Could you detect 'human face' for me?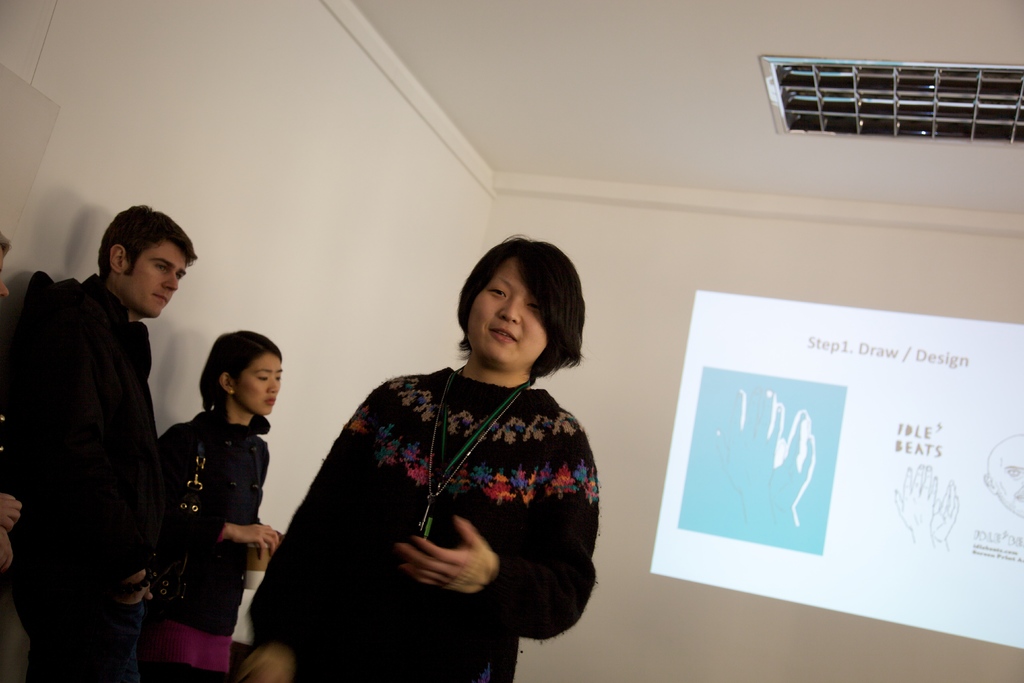
Detection result: bbox(469, 258, 548, 372).
